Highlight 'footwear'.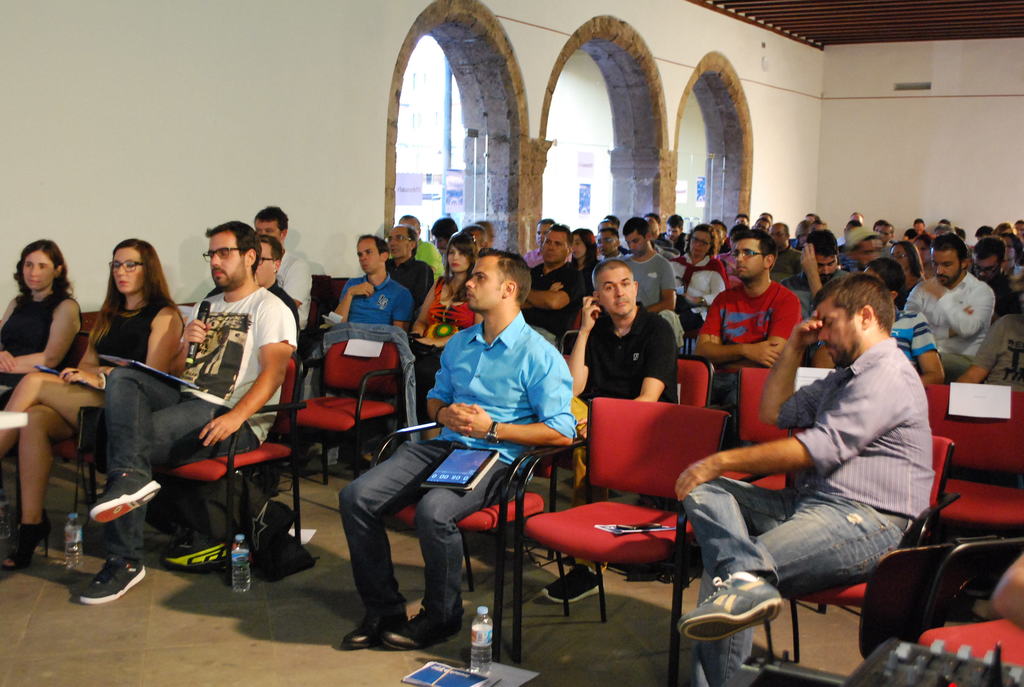
Highlighted region: left=540, top=565, right=602, bottom=605.
